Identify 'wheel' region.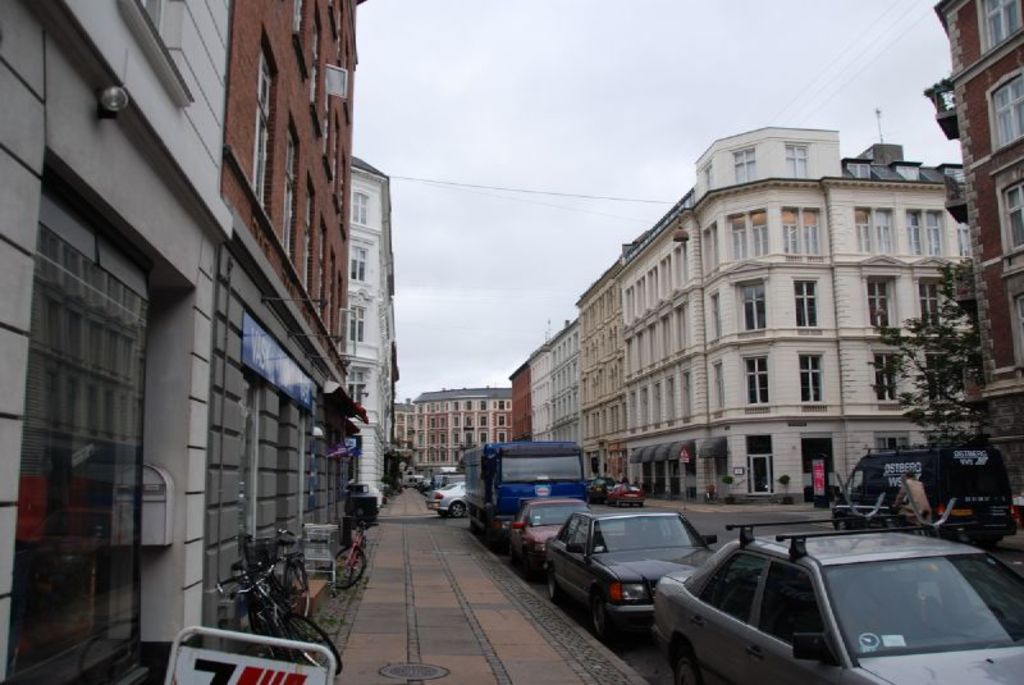
Region: box=[448, 502, 466, 517].
